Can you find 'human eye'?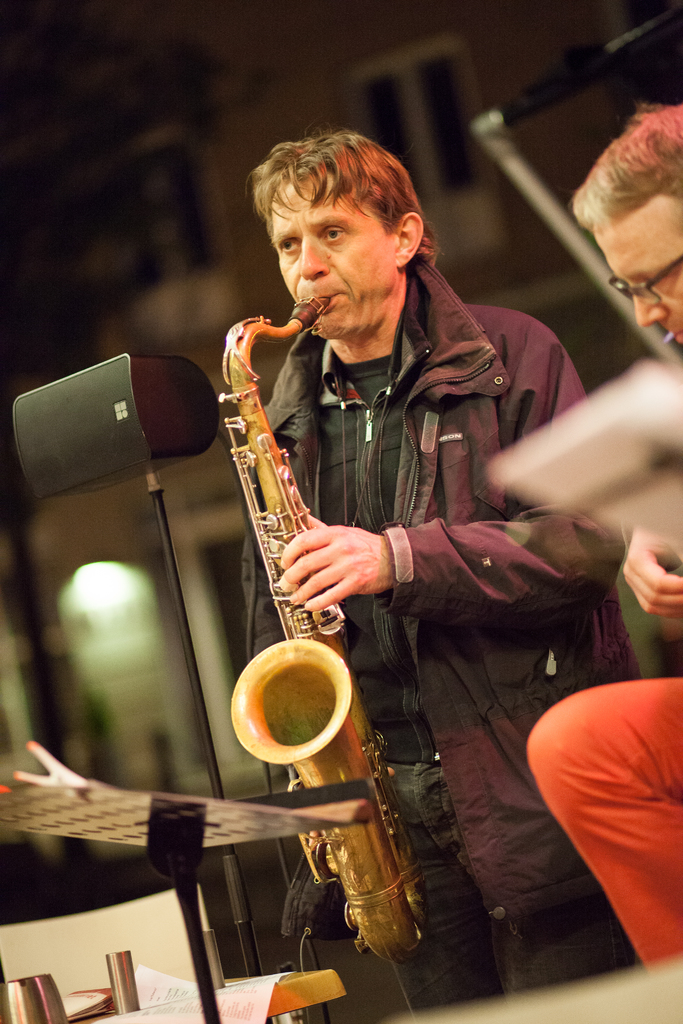
Yes, bounding box: (279,237,299,255).
